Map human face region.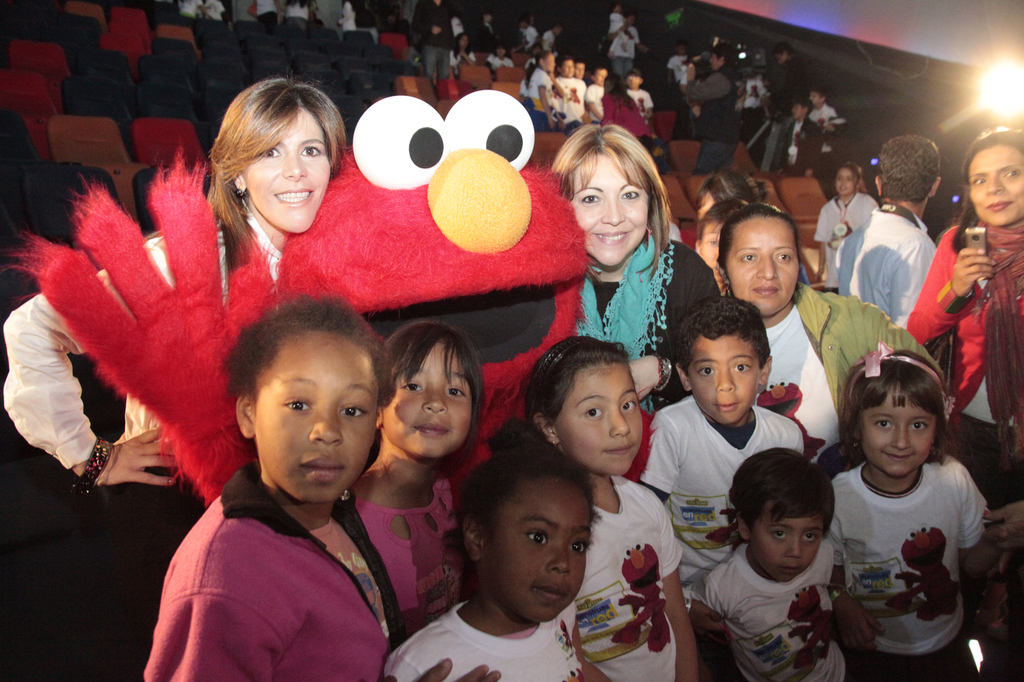
Mapped to pyautogui.locateOnScreen(788, 99, 807, 118).
